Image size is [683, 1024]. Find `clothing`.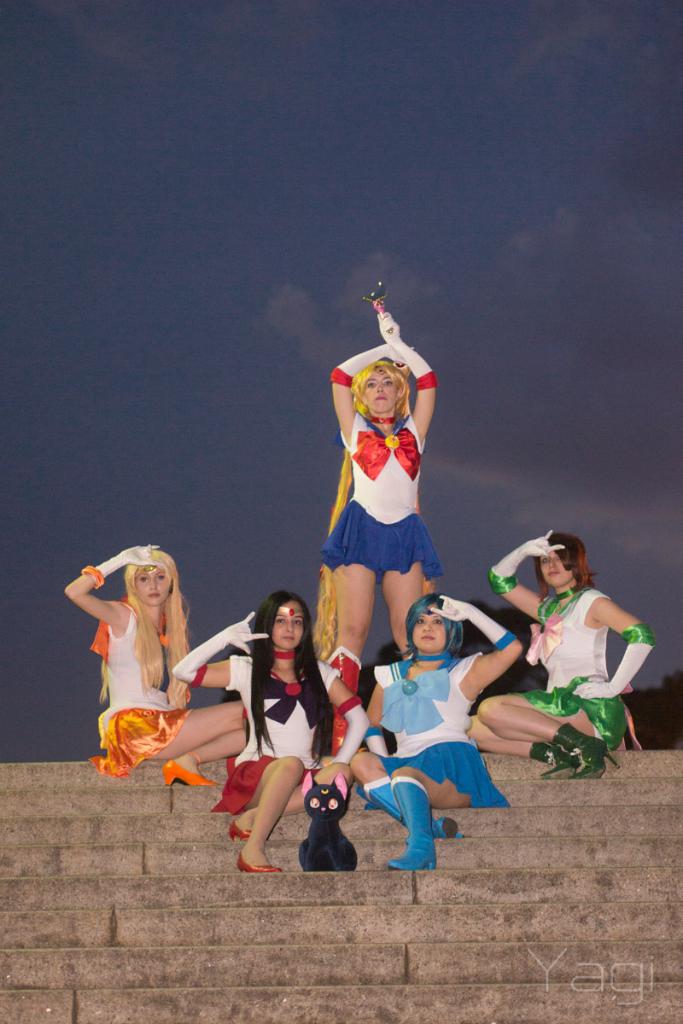
x1=366 y1=626 x2=506 y2=836.
